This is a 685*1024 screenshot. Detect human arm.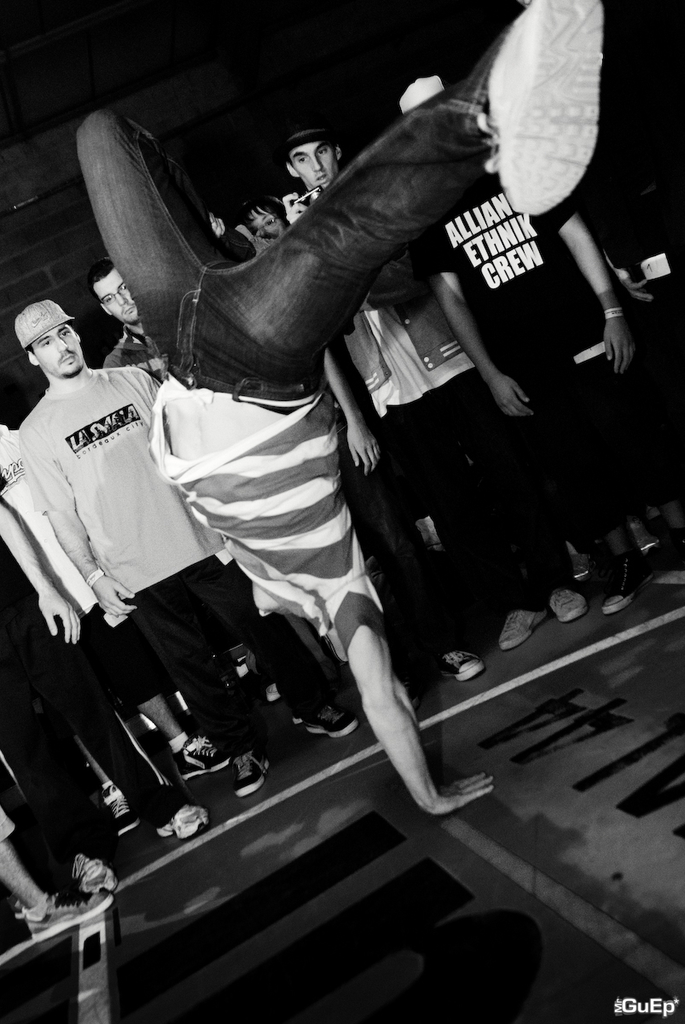
rect(13, 431, 136, 620).
